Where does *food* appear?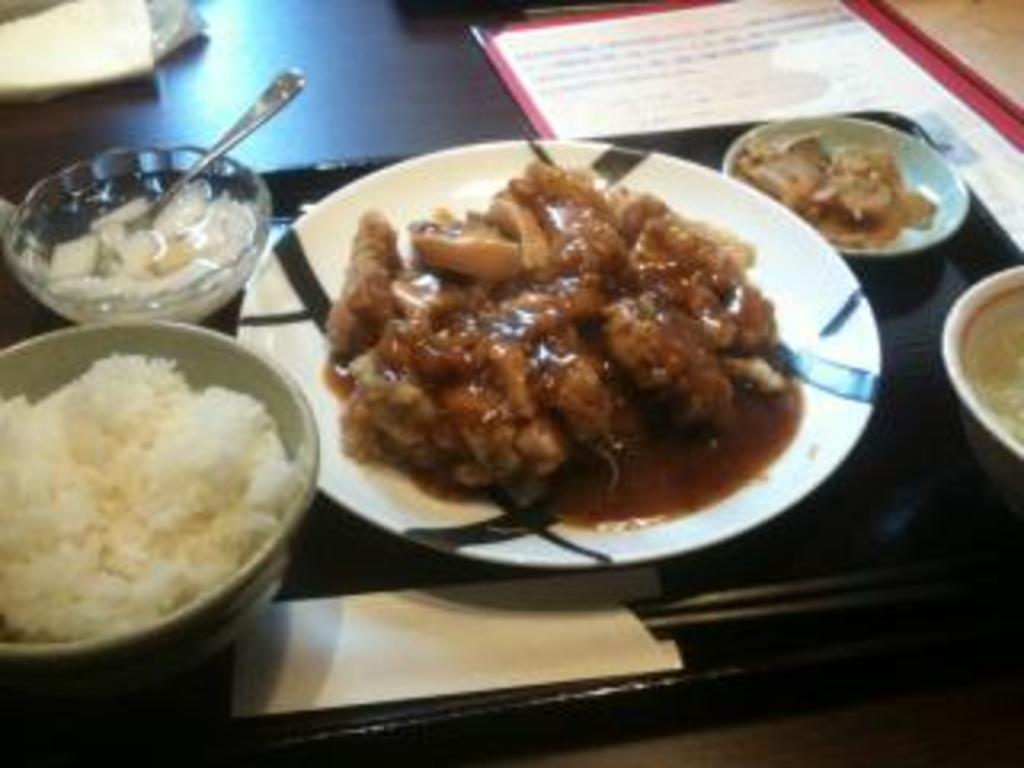
Appears at <region>0, 352, 310, 646</region>.
